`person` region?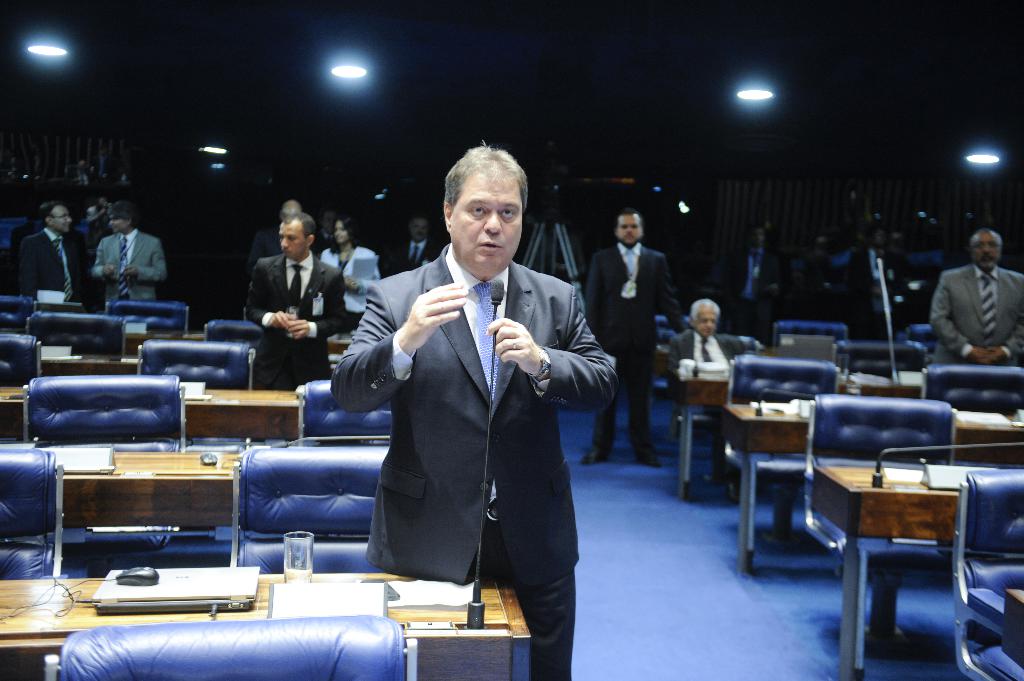
l=89, t=204, r=168, b=310
